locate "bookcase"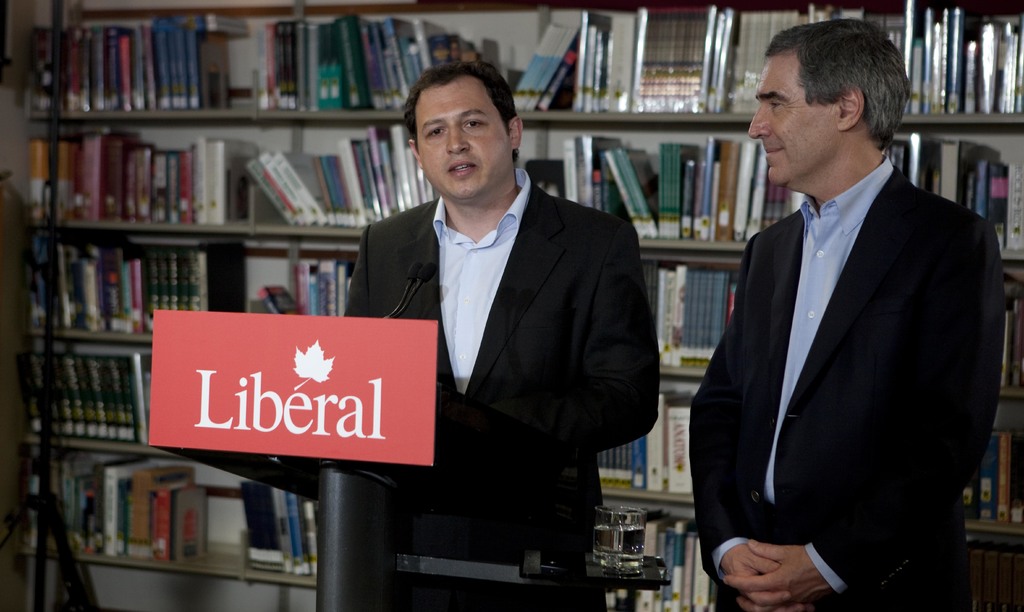
24/0/1023/611
